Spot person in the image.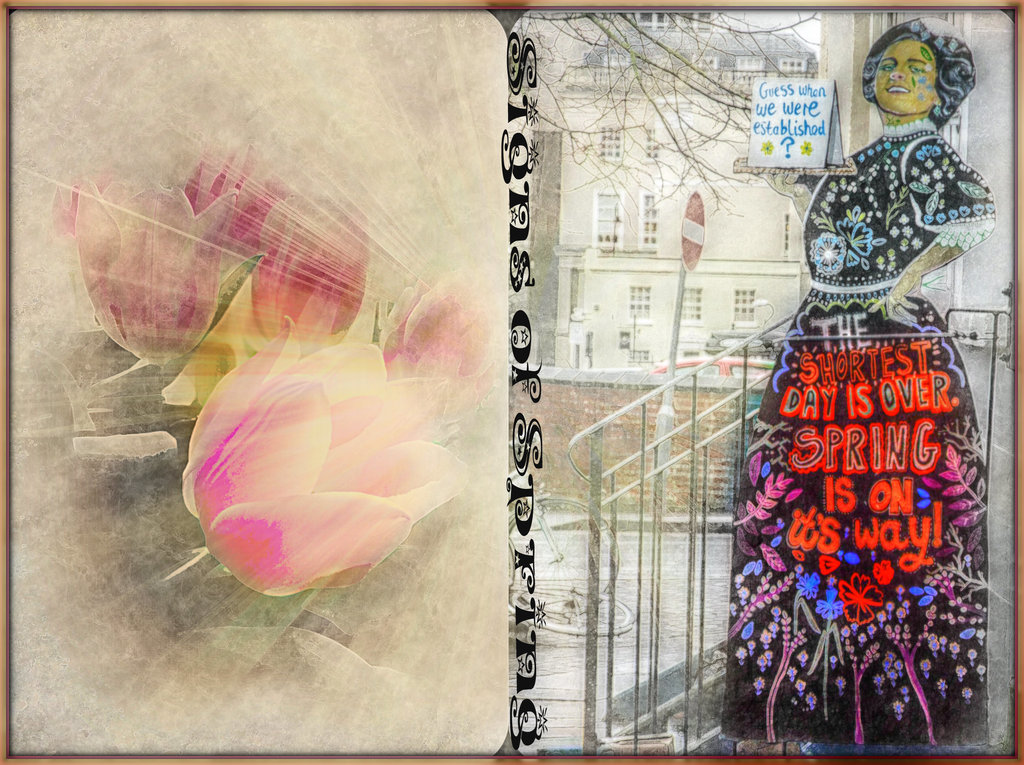
person found at region(733, 49, 991, 755).
